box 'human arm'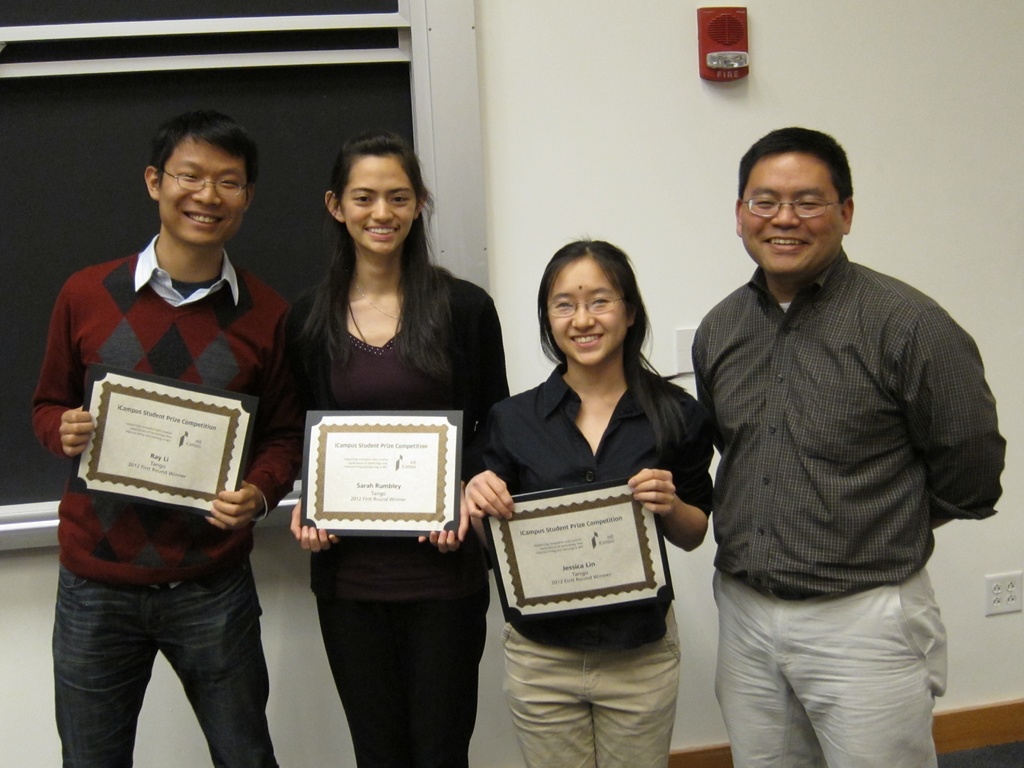
(left=460, top=463, right=509, bottom=552)
